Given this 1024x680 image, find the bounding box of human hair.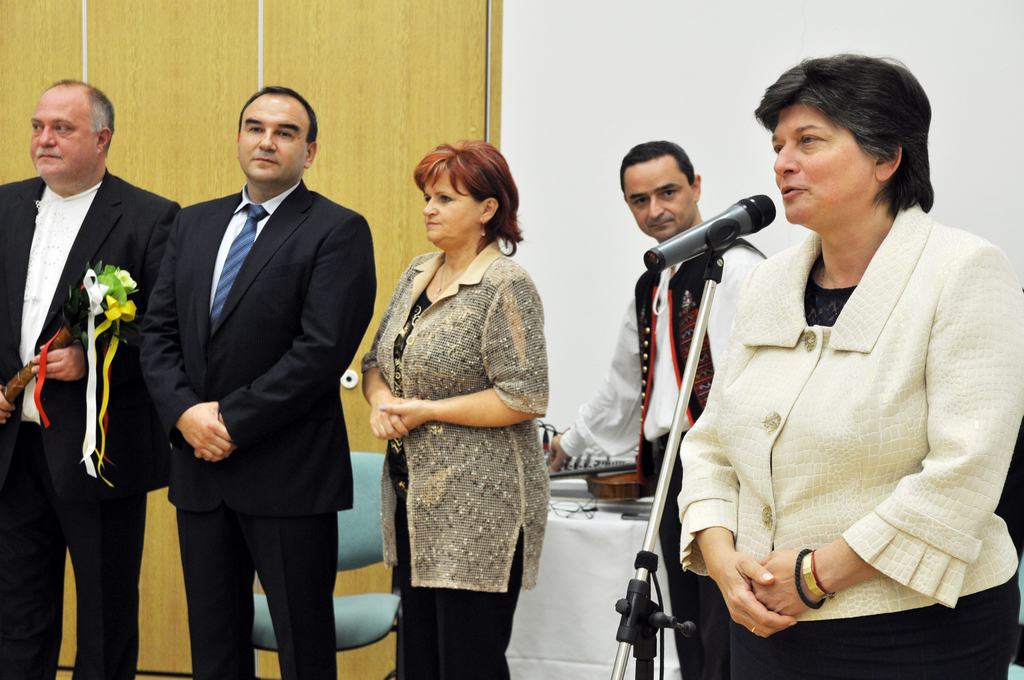
l=414, t=140, r=516, b=250.
